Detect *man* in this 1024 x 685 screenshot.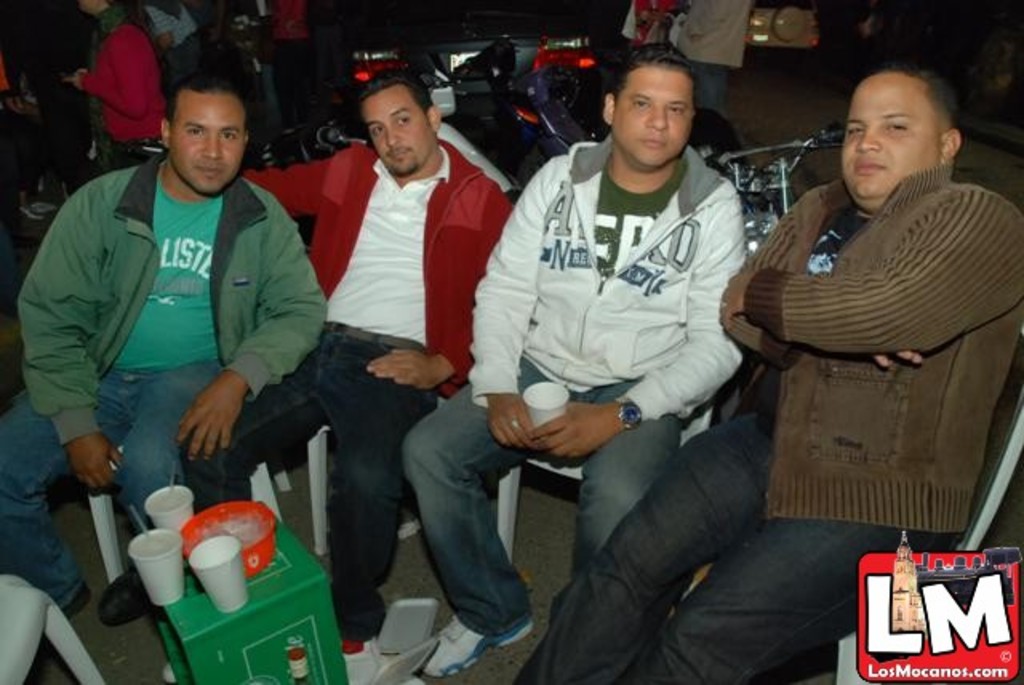
Detection: pyautogui.locateOnScreen(254, 64, 539, 629).
